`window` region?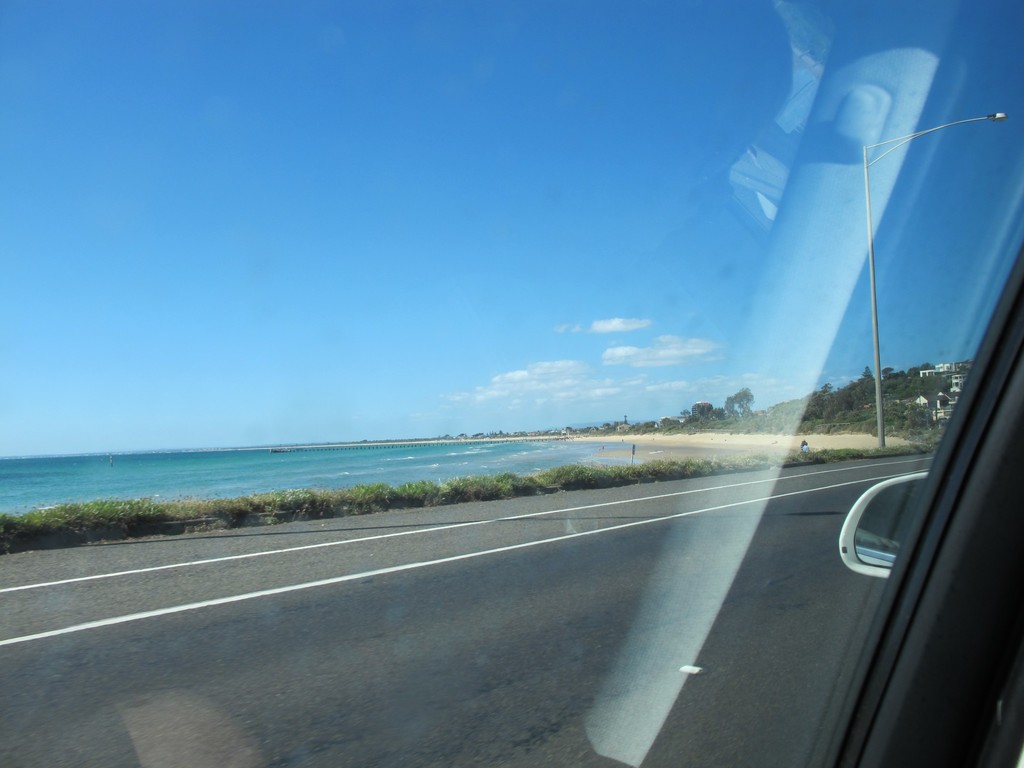
rect(0, 0, 1023, 767)
